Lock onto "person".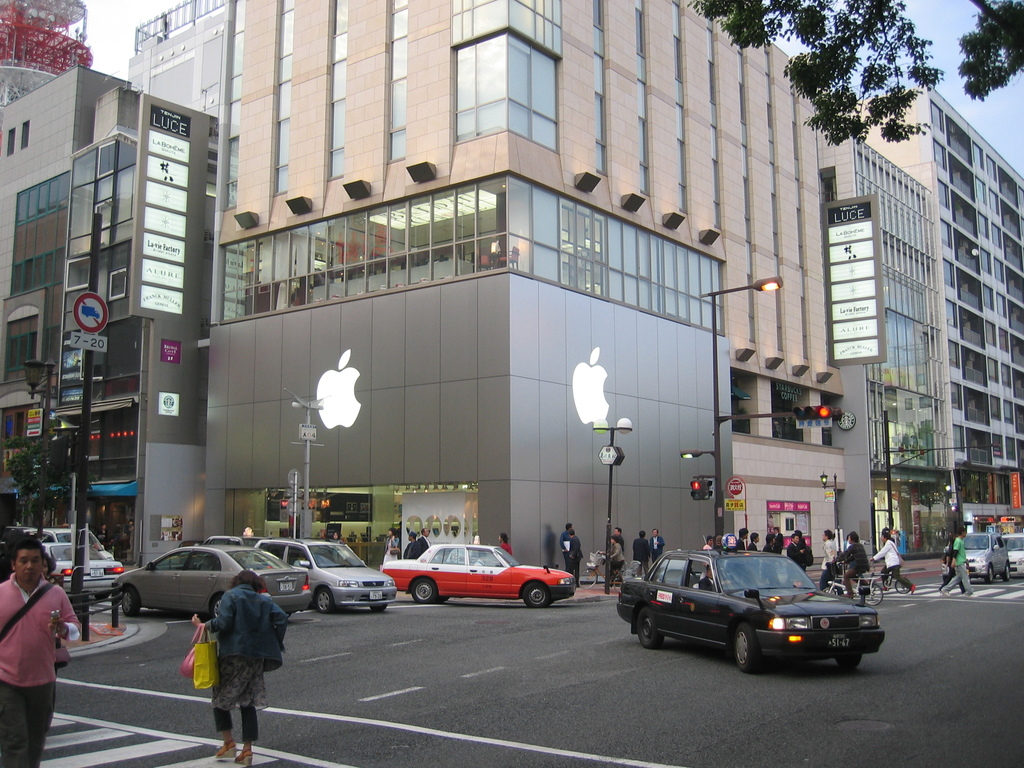
Locked: (x1=186, y1=568, x2=285, y2=765).
